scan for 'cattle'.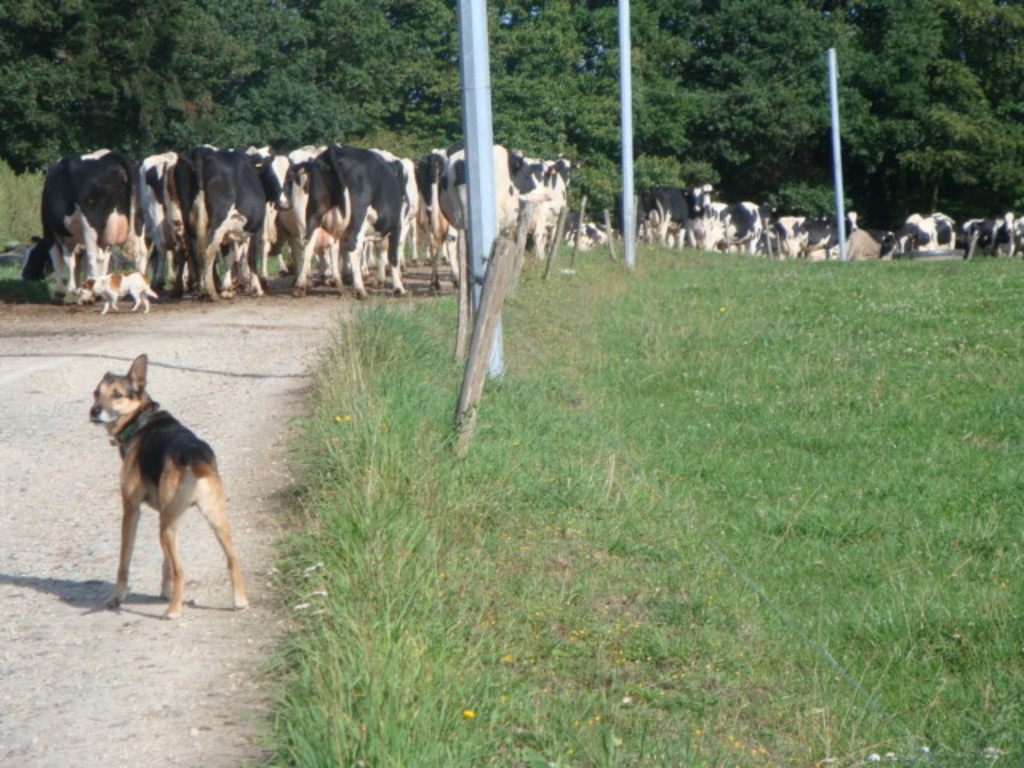
Scan result: 30,146,149,301.
